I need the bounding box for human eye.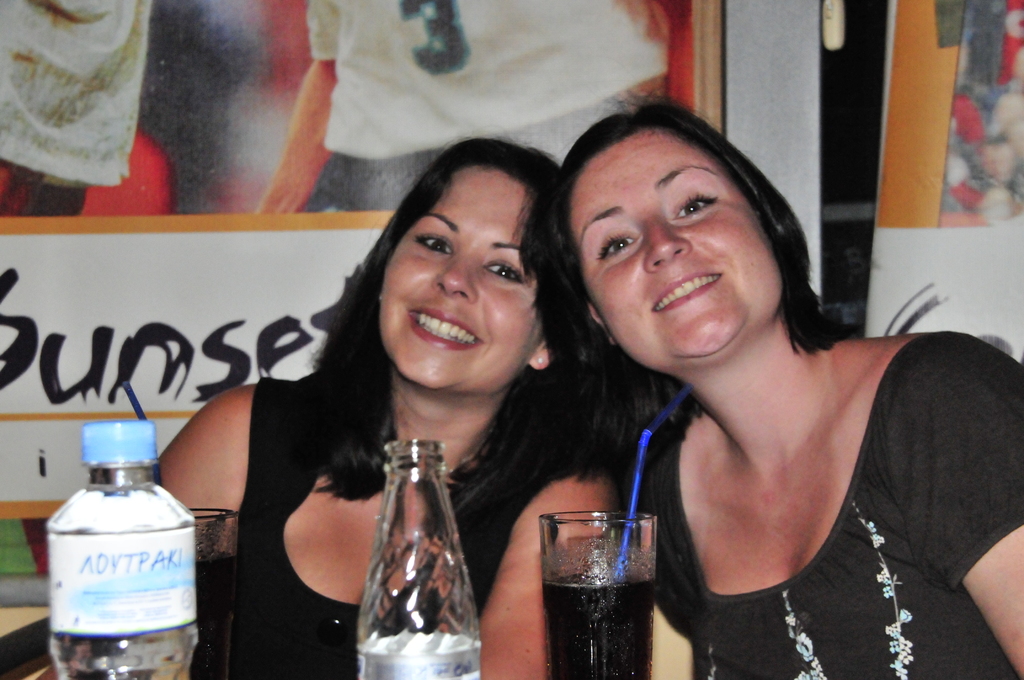
Here it is: [left=595, top=233, right=636, bottom=258].
